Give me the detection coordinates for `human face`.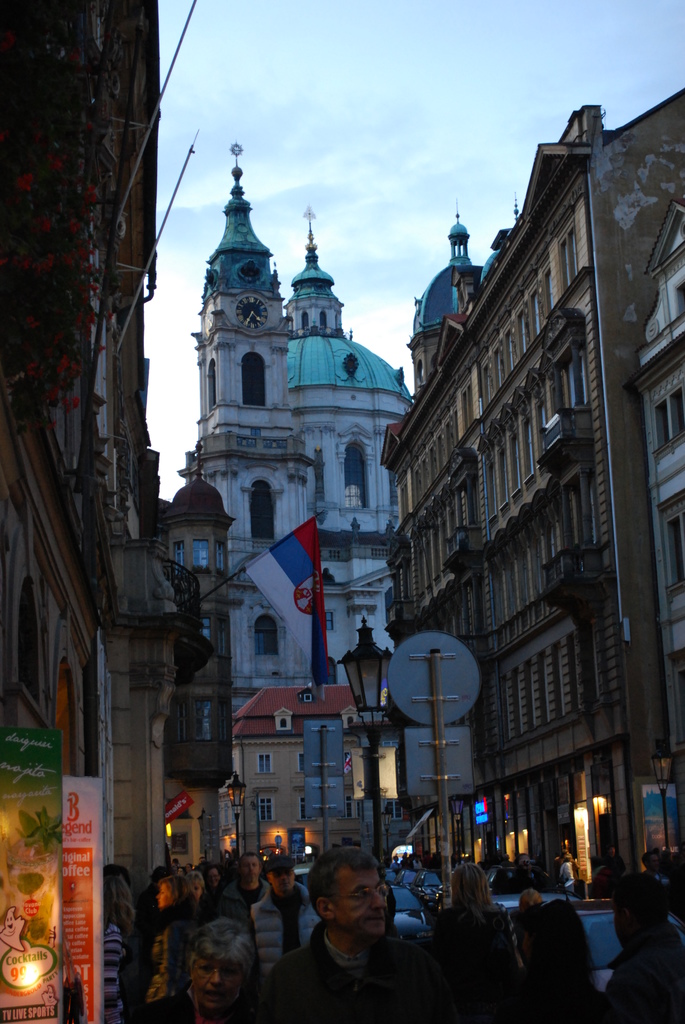
<box>271,863,295,900</box>.
